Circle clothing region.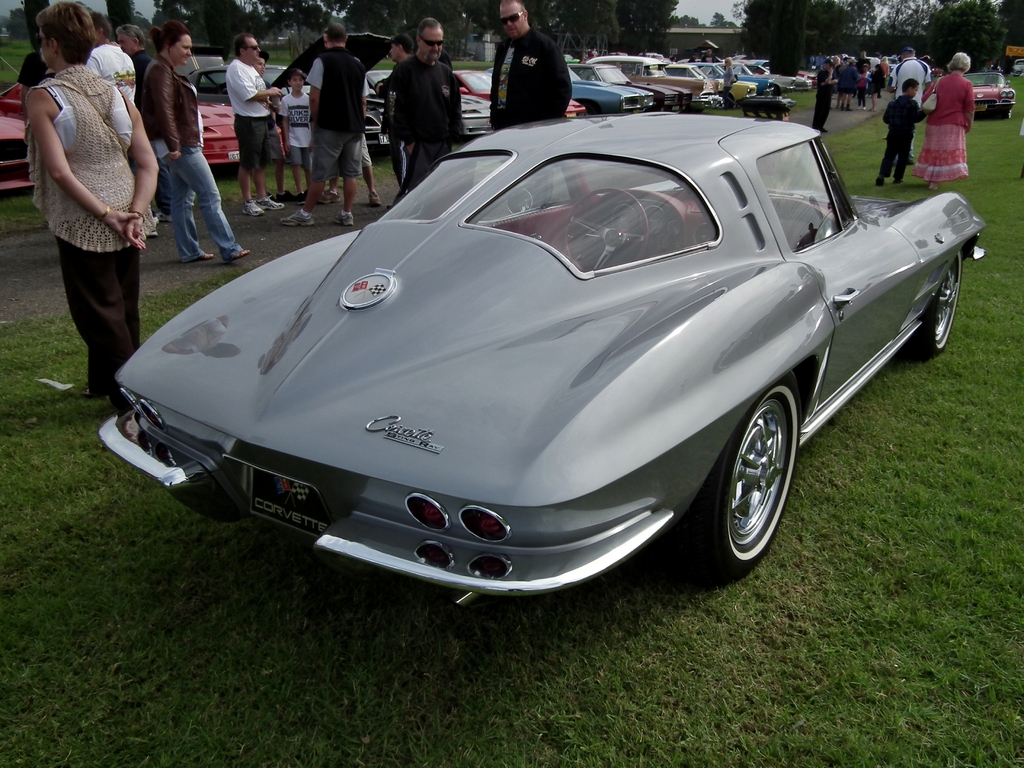
Region: (923, 113, 964, 182).
